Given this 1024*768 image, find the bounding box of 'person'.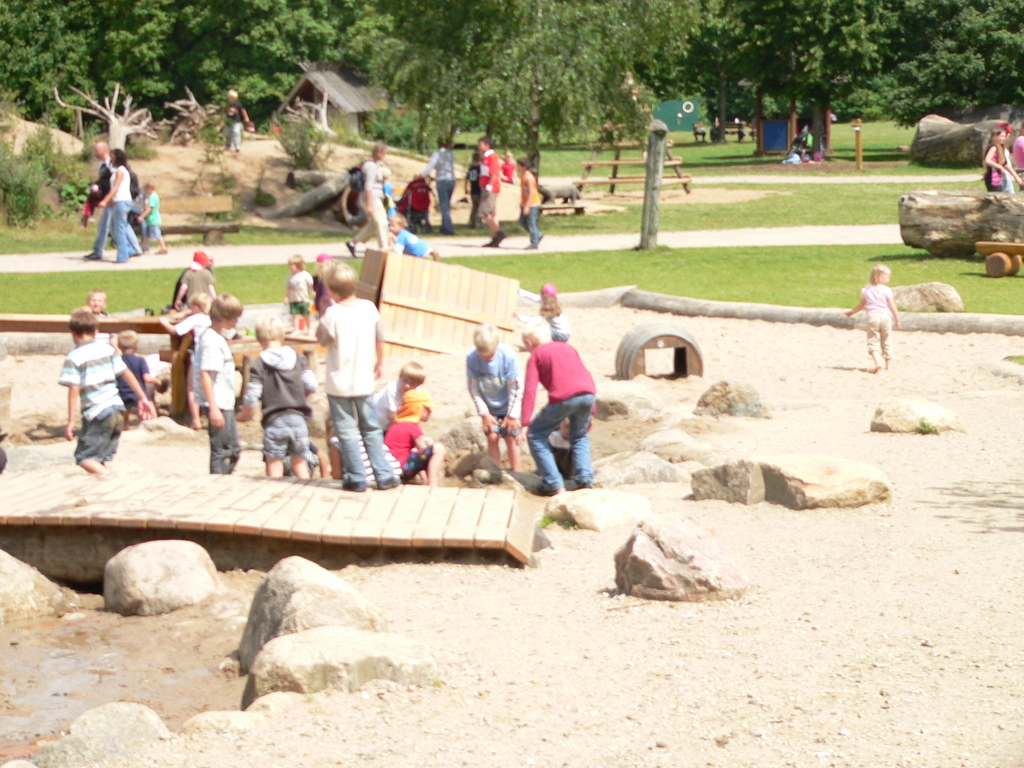
pyautogui.locateOnScreen(82, 140, 115, 209).
